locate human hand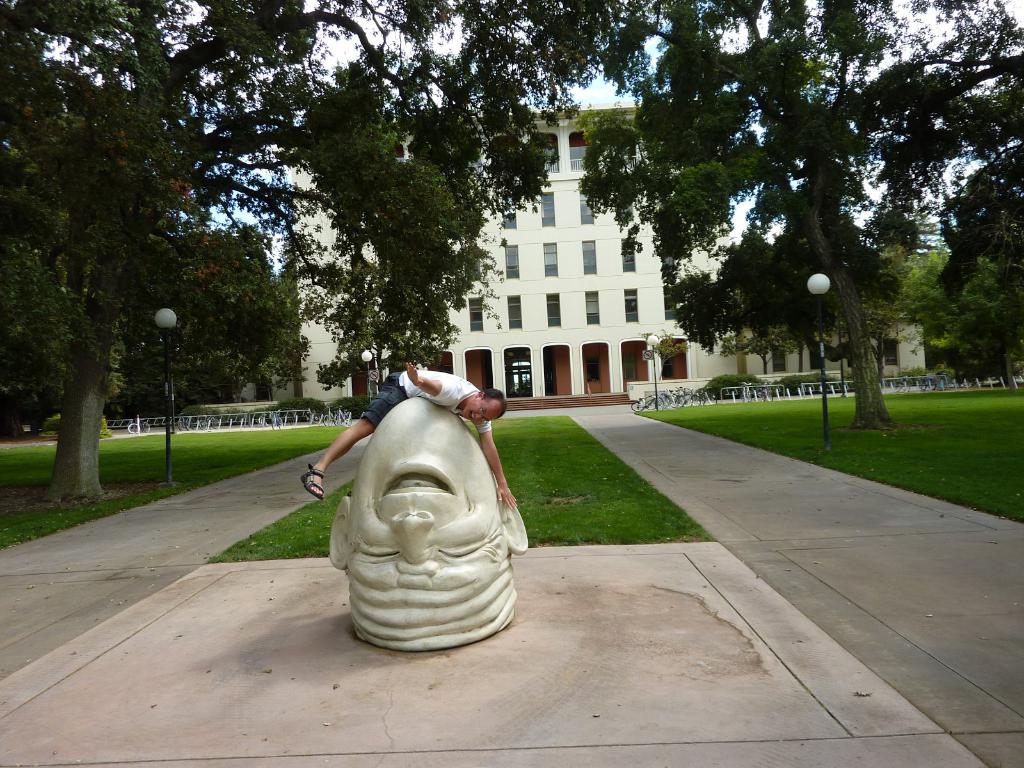
box=[406, 355, 422, 387]
